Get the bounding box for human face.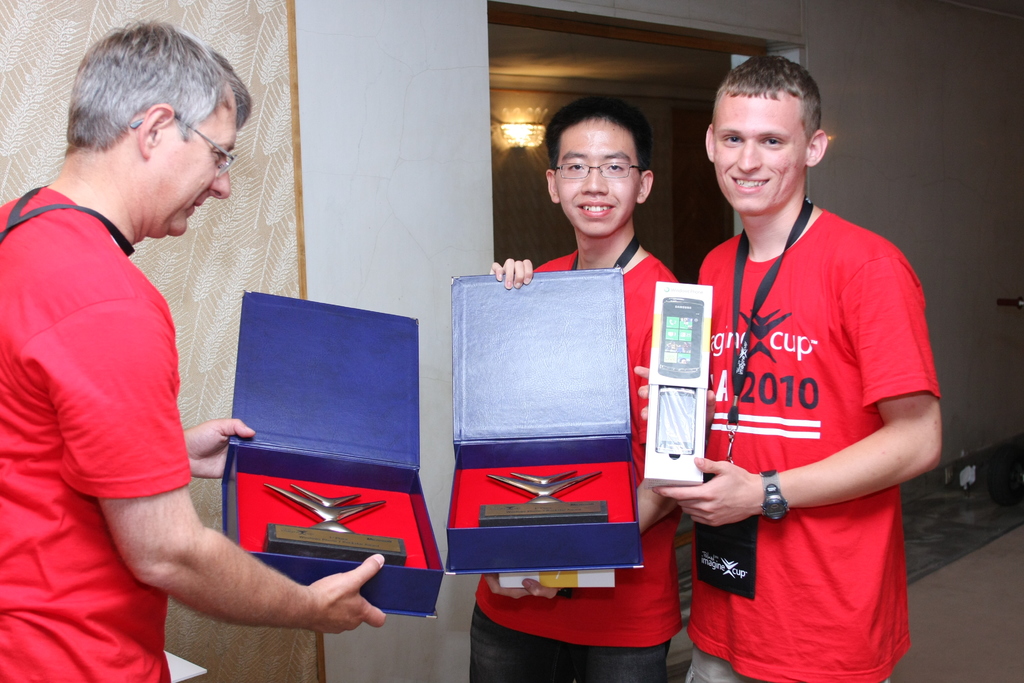
157,99,234,236.
